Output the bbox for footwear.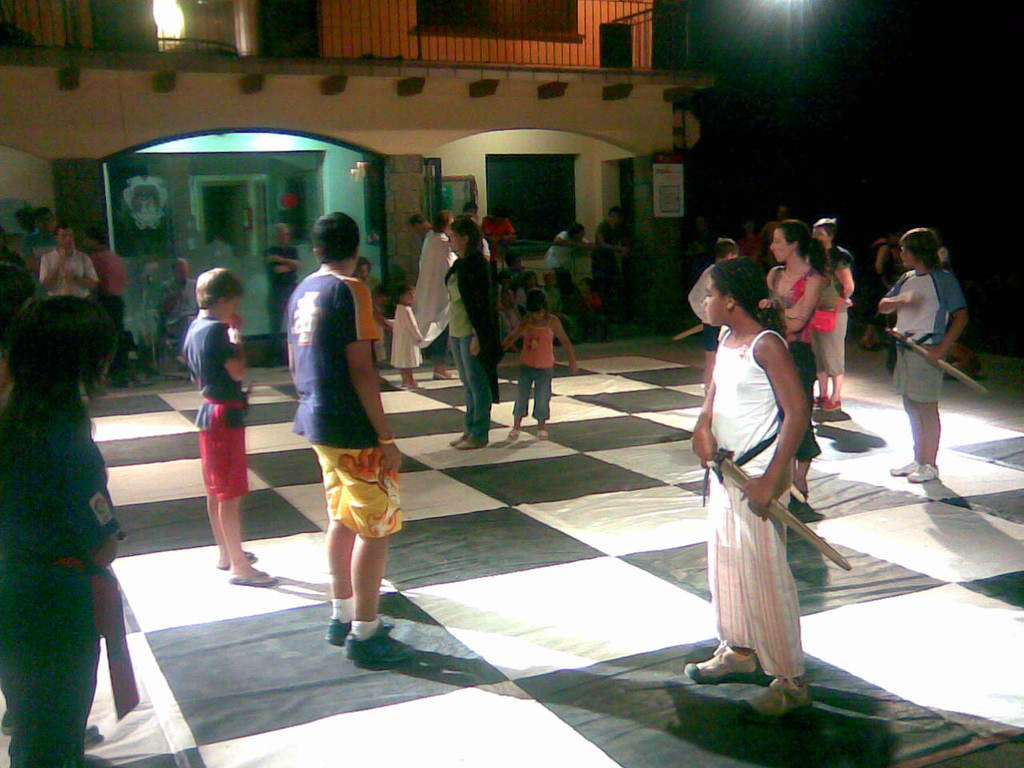
<region>535, 432, 548, 442</region>.
